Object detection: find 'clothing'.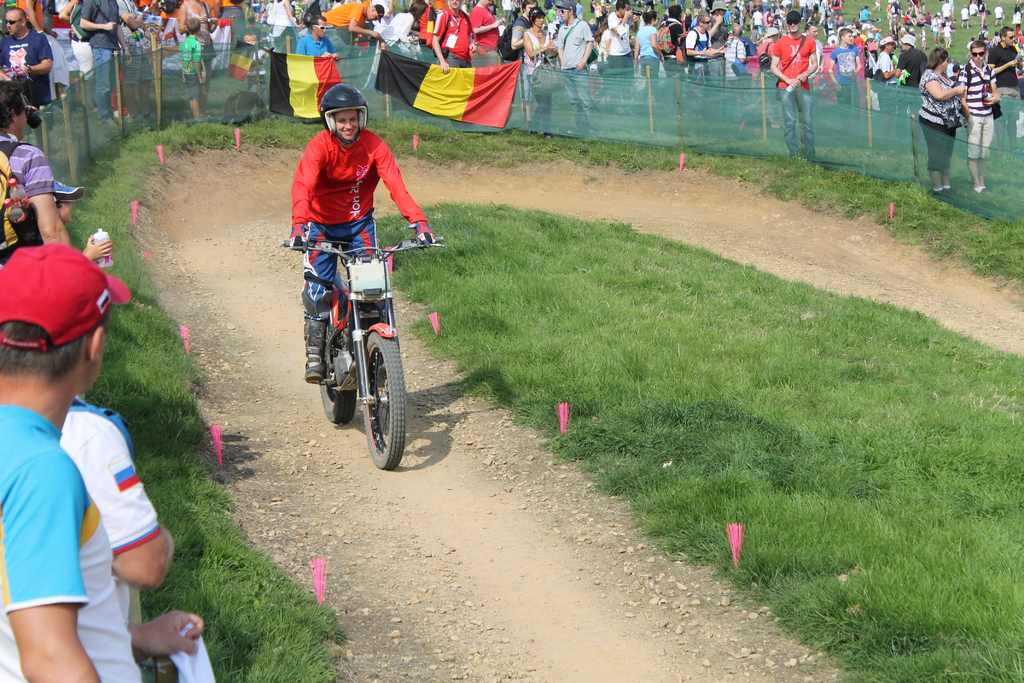
0, 31, 54, 108.
